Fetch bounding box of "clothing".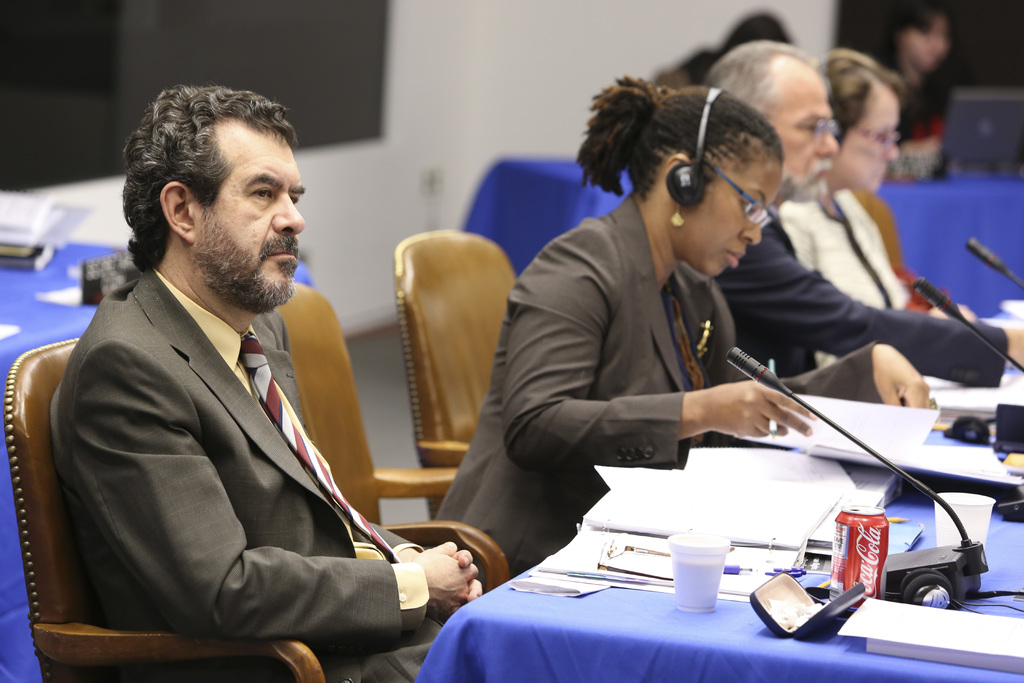
Bbox: (777,187,913,315).
